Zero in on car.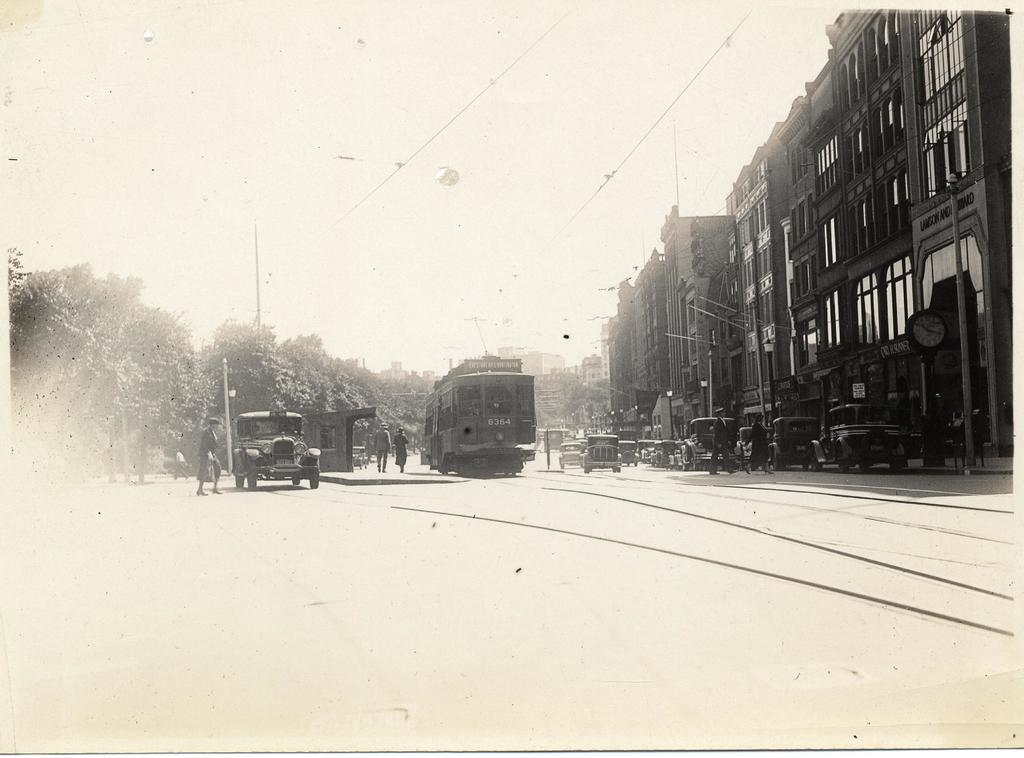
Zeroed in: bbox=[643, 439, 655, 464].
